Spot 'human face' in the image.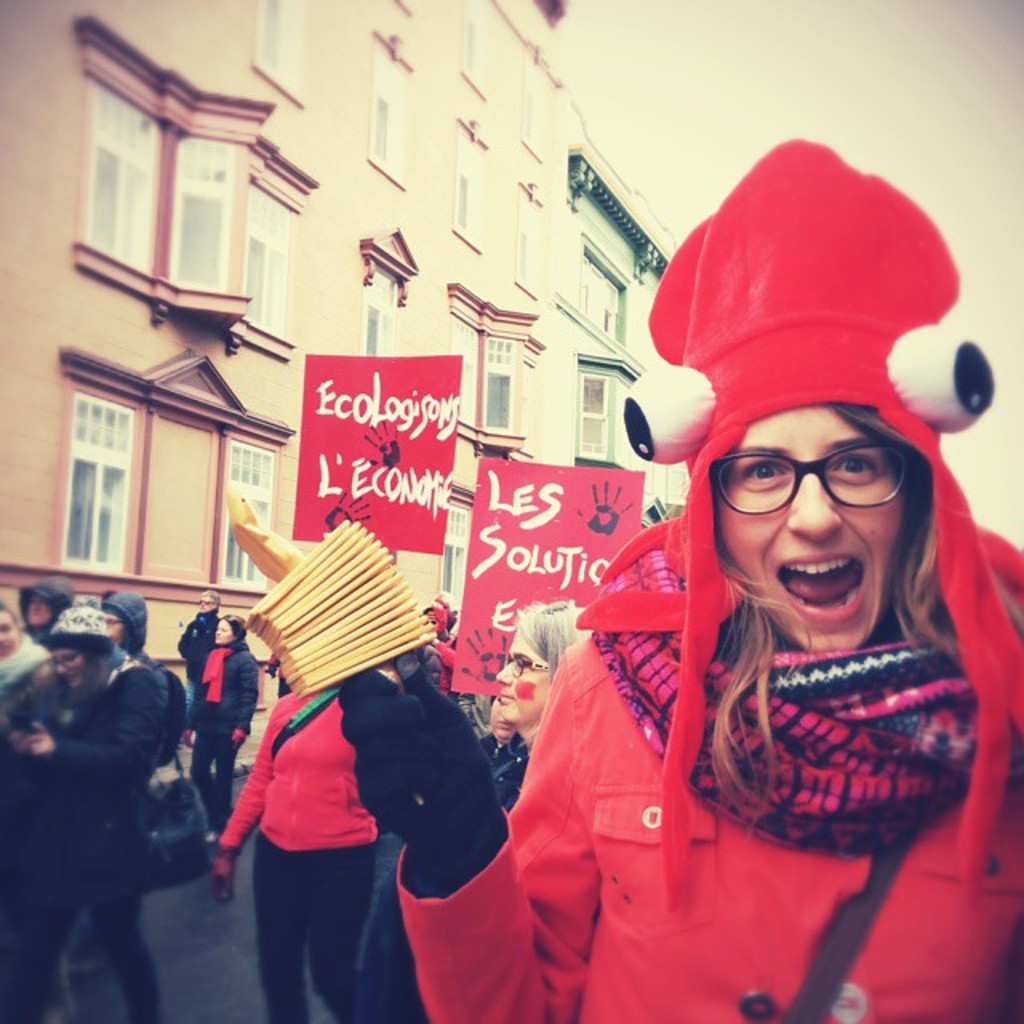
'human face' found at [x1=200, y1=594, x2=214, y2=613].
